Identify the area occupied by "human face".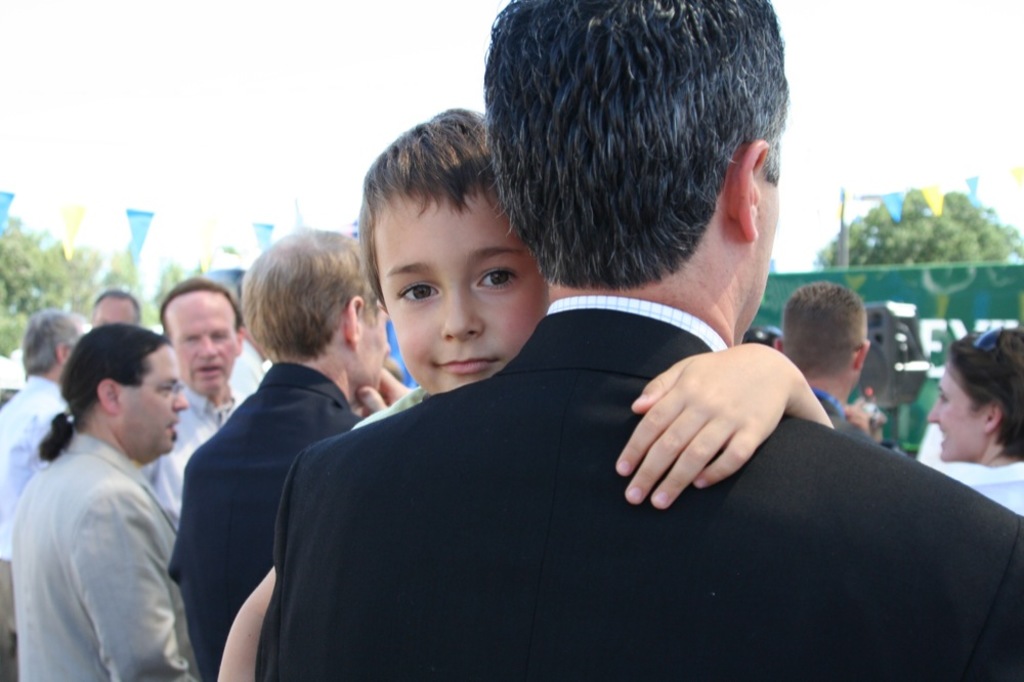
Area: [left=166, top=293, right=236, bottom=385].
